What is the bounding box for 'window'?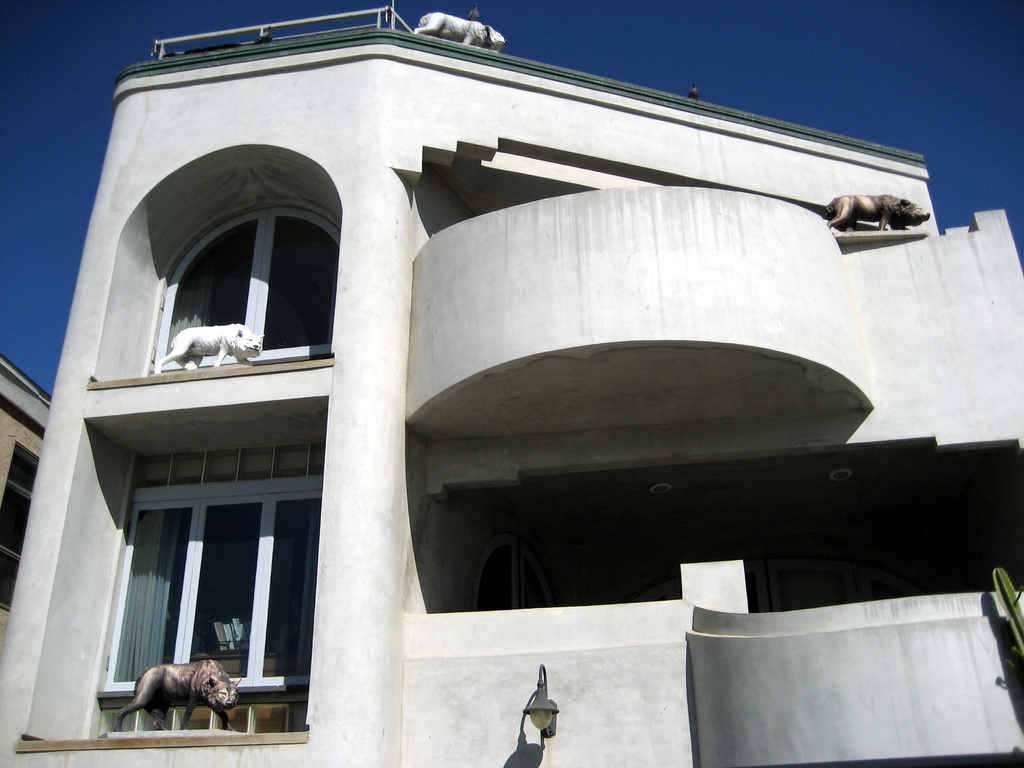
box(0, 438, 44, 611).
